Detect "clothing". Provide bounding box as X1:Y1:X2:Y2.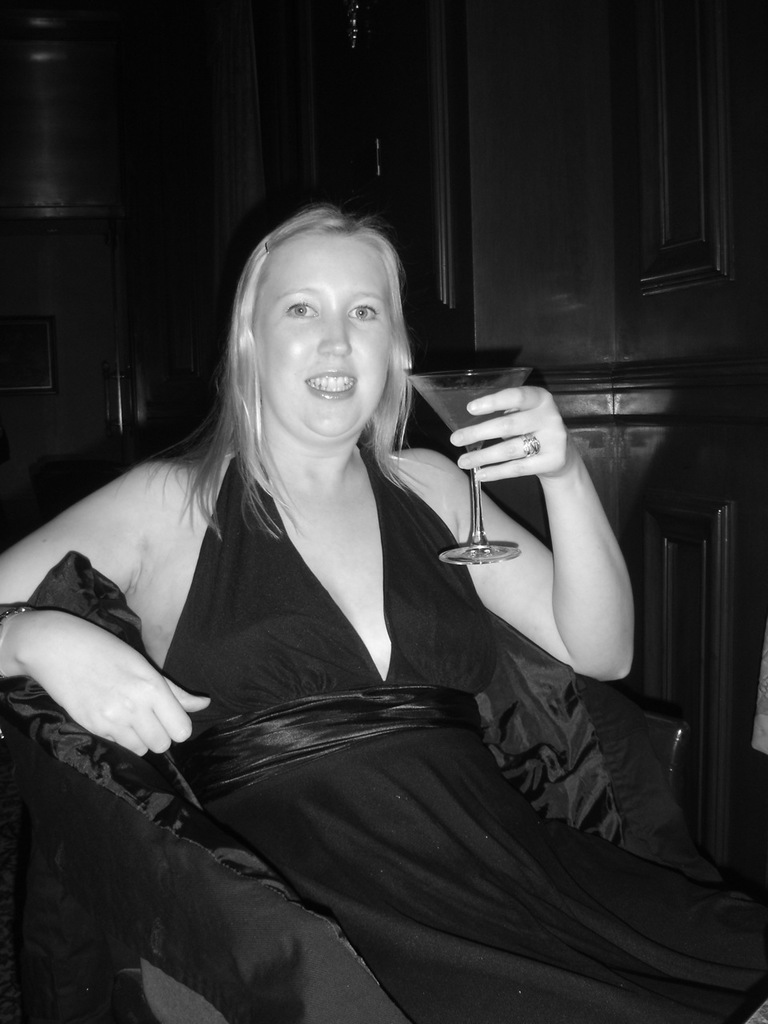
47:297:643:998.
